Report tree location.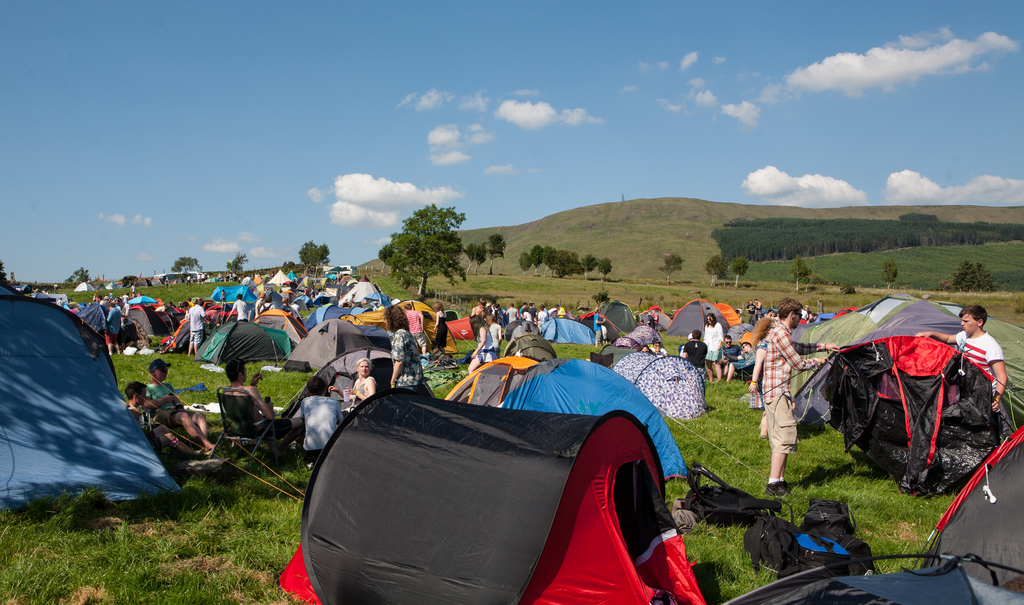
Report: [x1=971, y1=262, x2=991, y2=296].
